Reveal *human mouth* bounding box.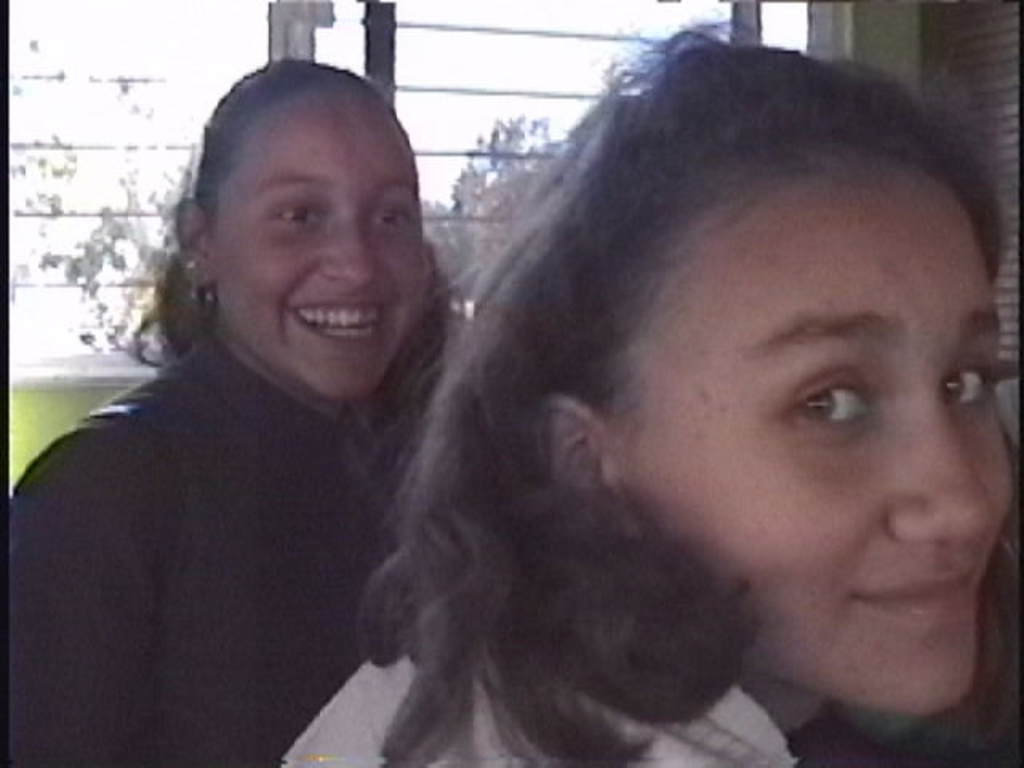
Revealed: 851,562,979,624.
